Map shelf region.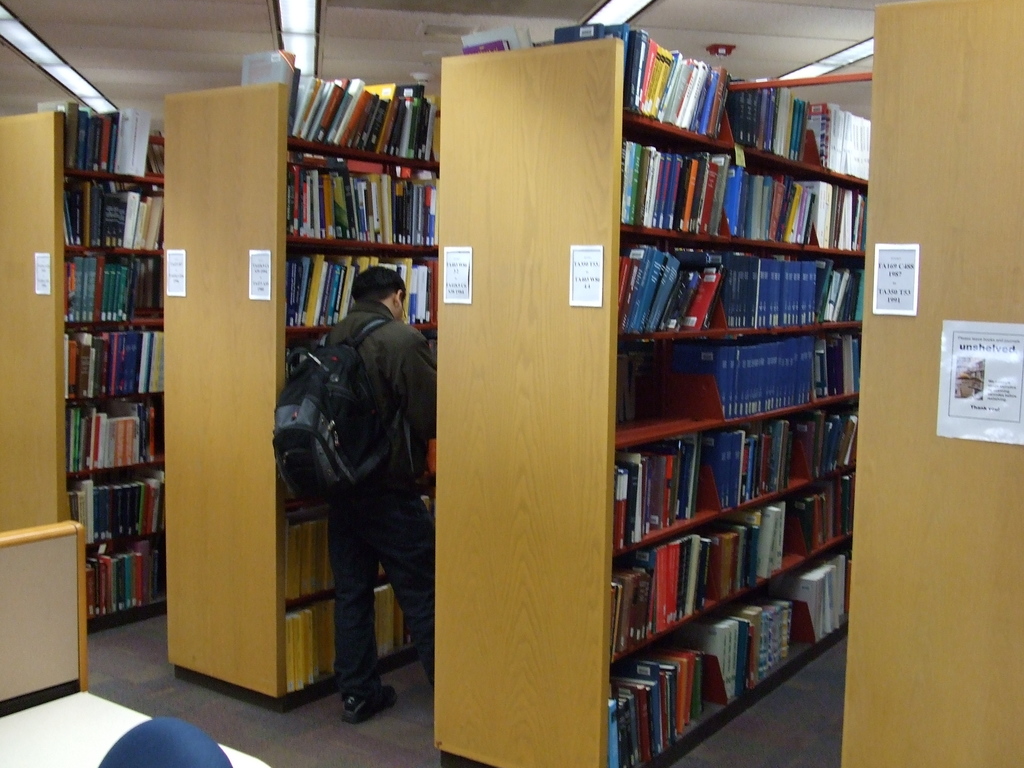
Mapped to (156,69,433,713).
